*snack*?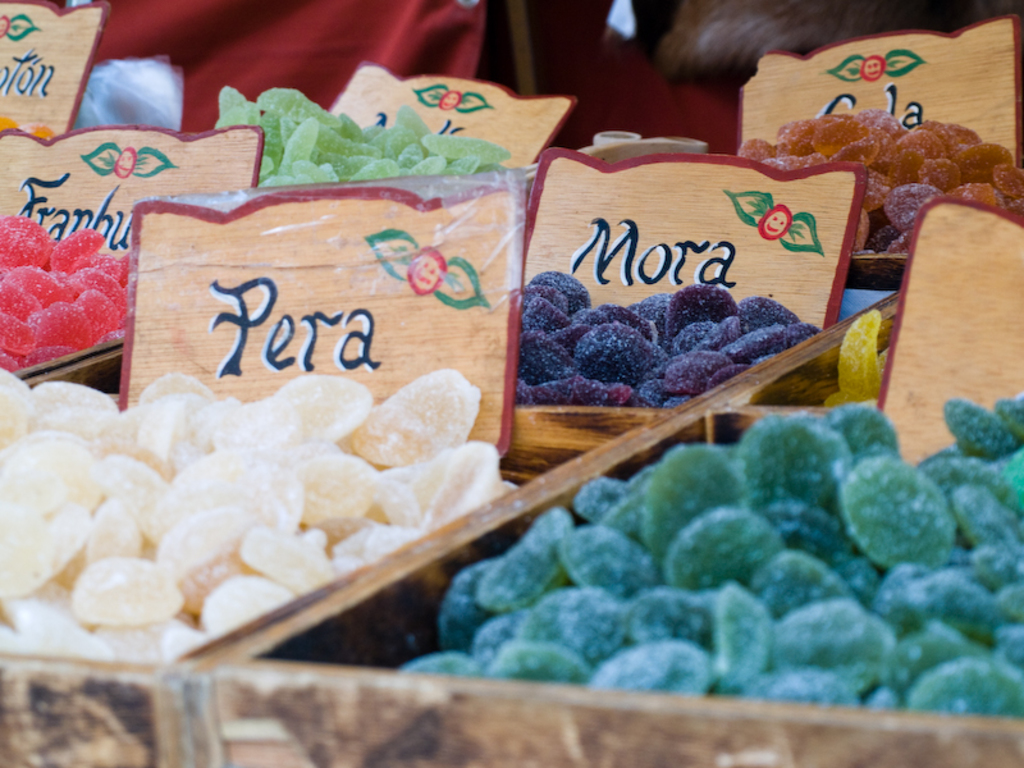
<region>515, 280, 823, 378</region>
